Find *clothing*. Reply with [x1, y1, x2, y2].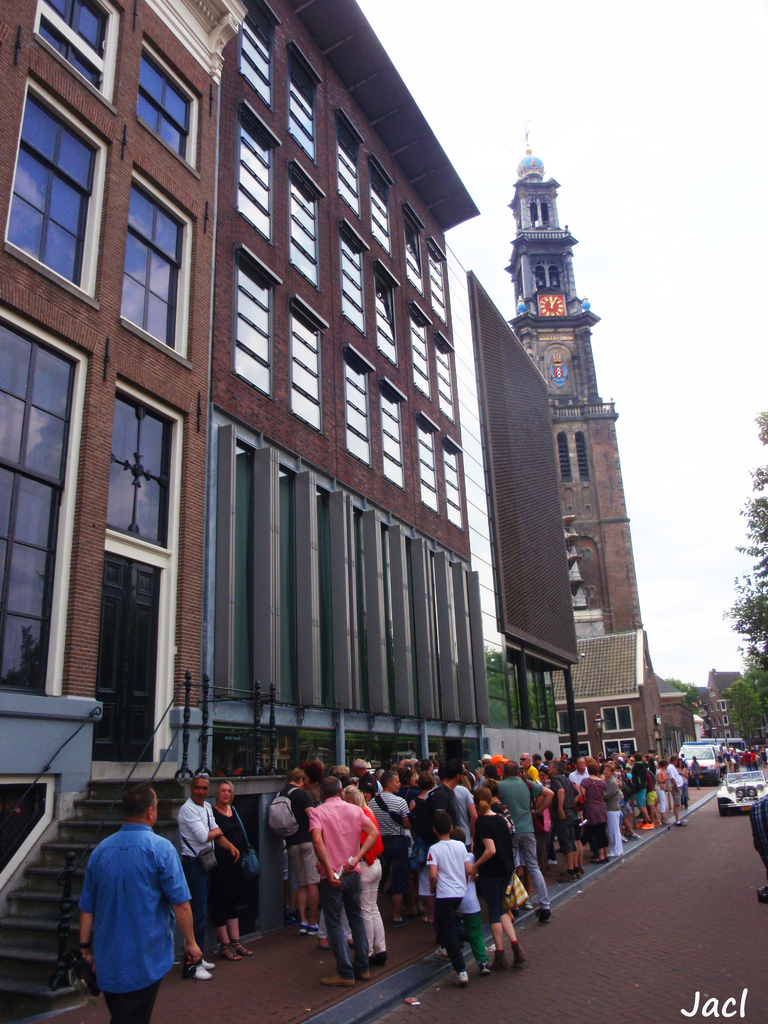
[480, 773, 486, 791].
